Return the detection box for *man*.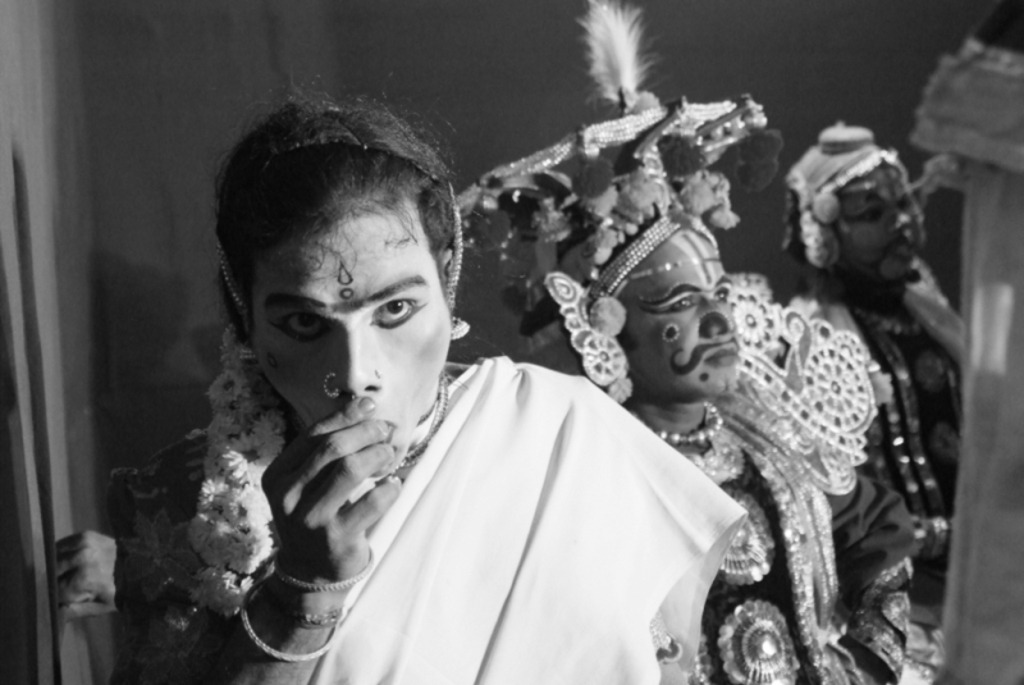
<bbox>453, 3, 911, 679</bbox>.
